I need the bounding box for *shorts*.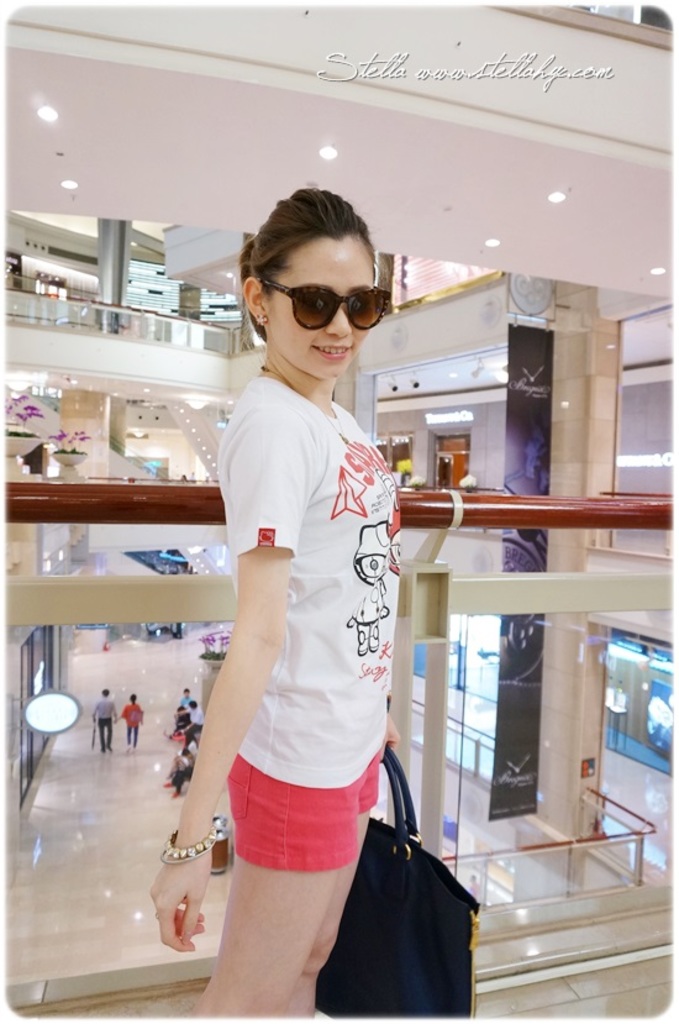
Here it is: BBox(209, 761, 383, 907).
